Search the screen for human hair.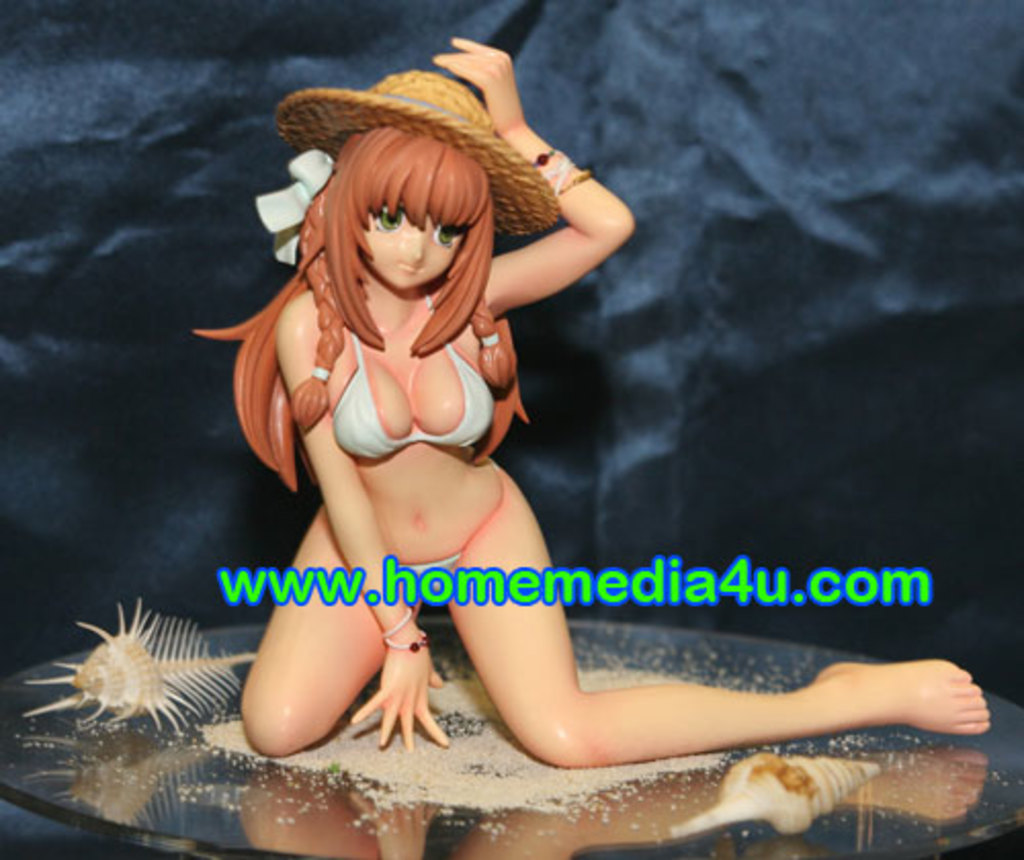
Found at {"left": 250, "top": 63, "right": 565, "bottom": 469}.
